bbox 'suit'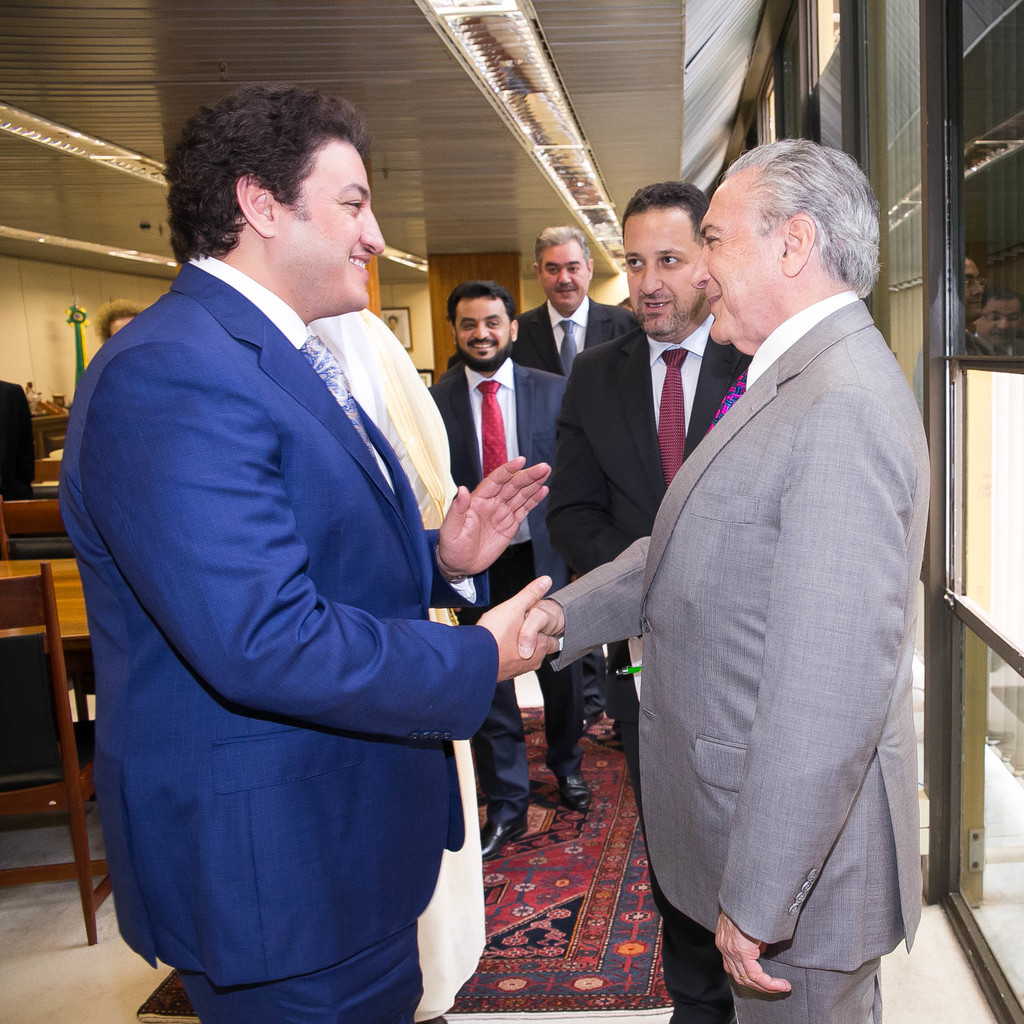
(538, 290, 922, 1023)
